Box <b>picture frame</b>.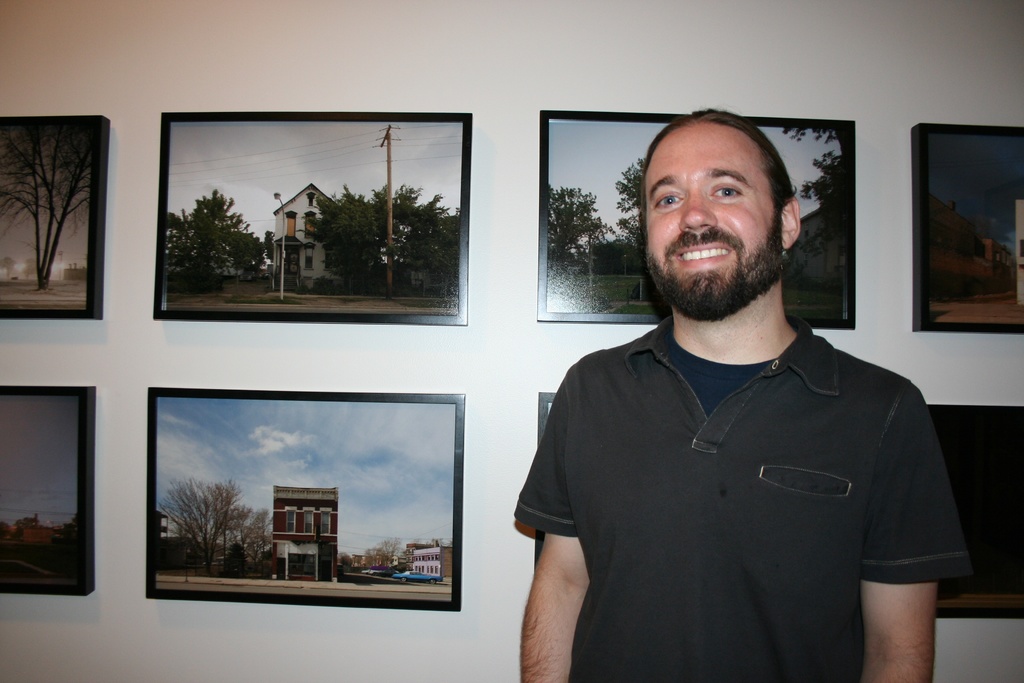
143, 394, 467, 608.
